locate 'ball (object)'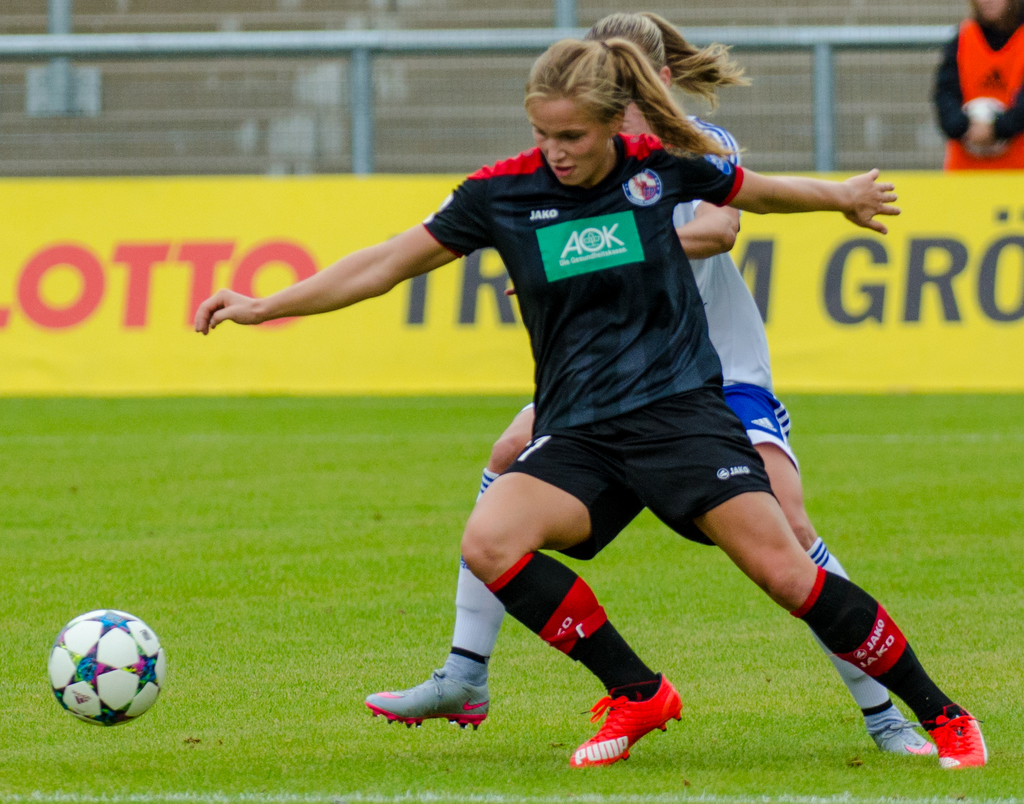
[45,607,168,727]
